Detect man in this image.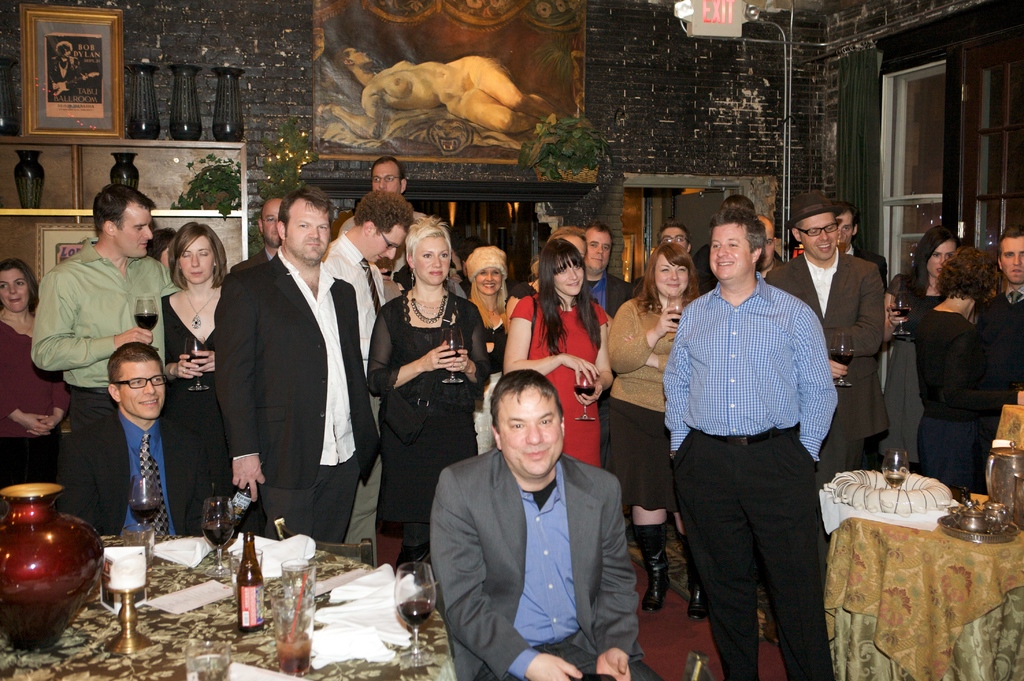
Detection: detection(980, 224, 1023, 411).
